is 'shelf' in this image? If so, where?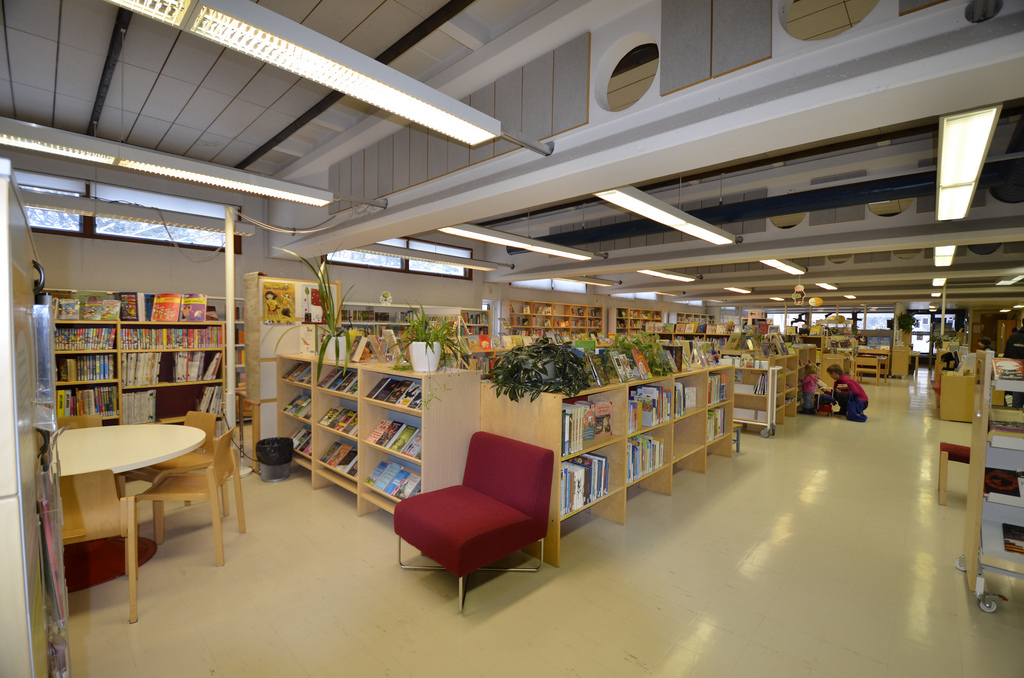
Yes, at [left=48, top=351, right=123, bottom=390].
